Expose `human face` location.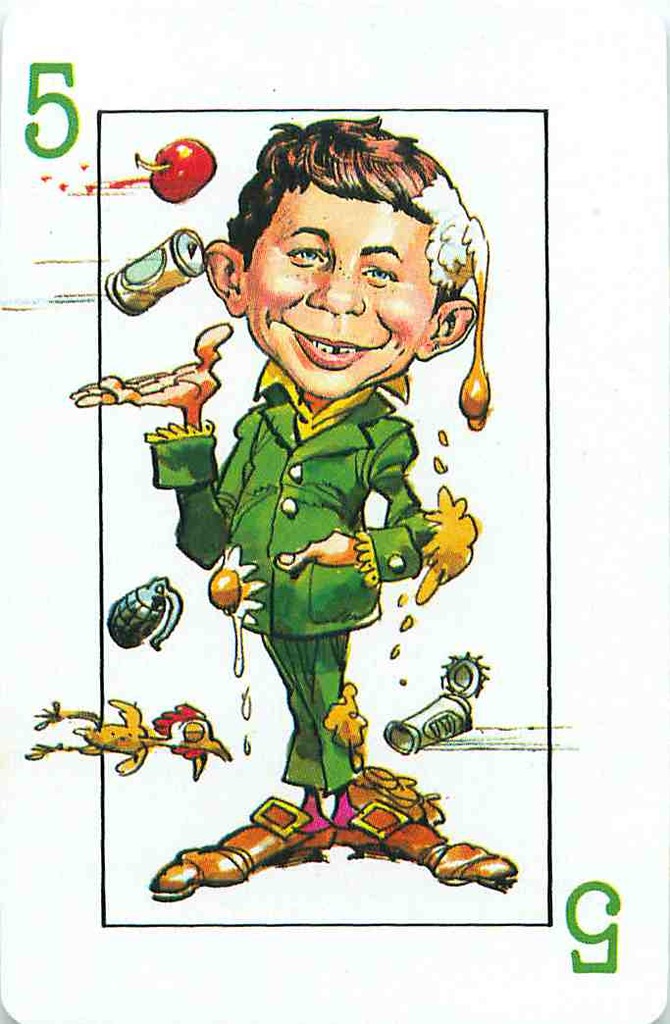
Exposed at Rect(245, 185, 436, 398).
